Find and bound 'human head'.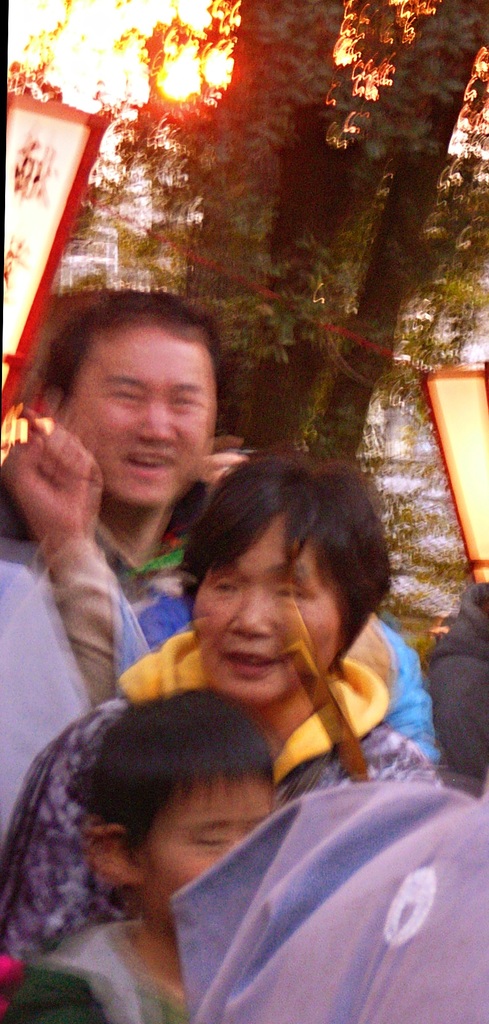
Bound: locate(178, 447, 395, 712).
